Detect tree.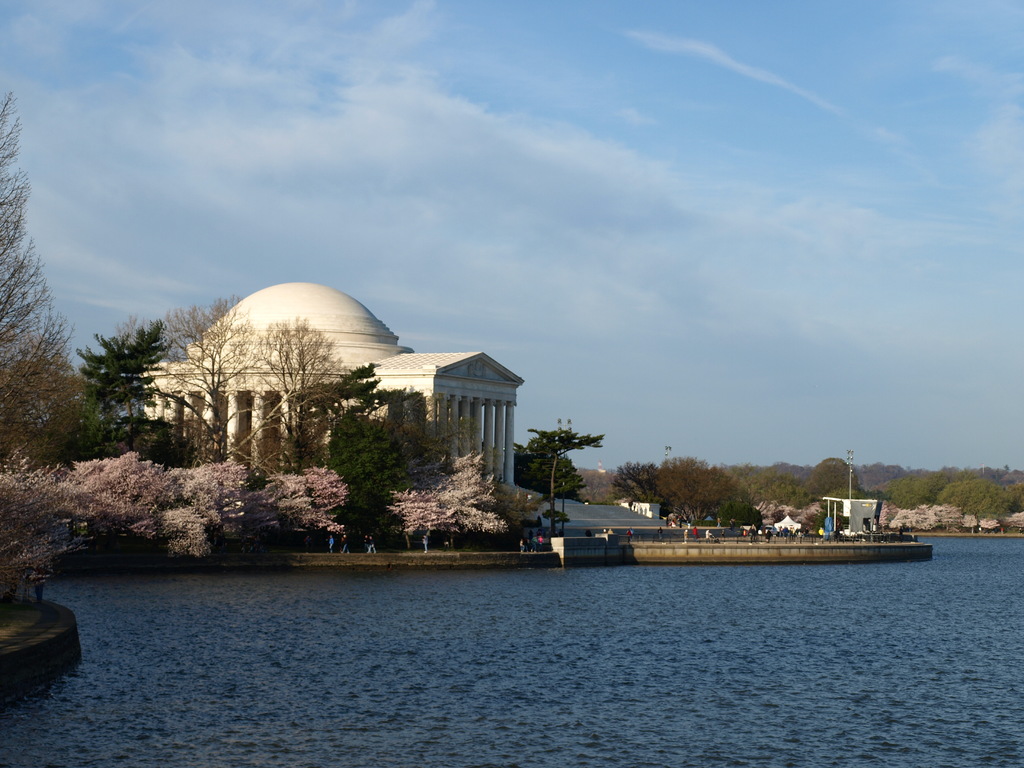
Detected at Rect(528, 426, 607, 538).
